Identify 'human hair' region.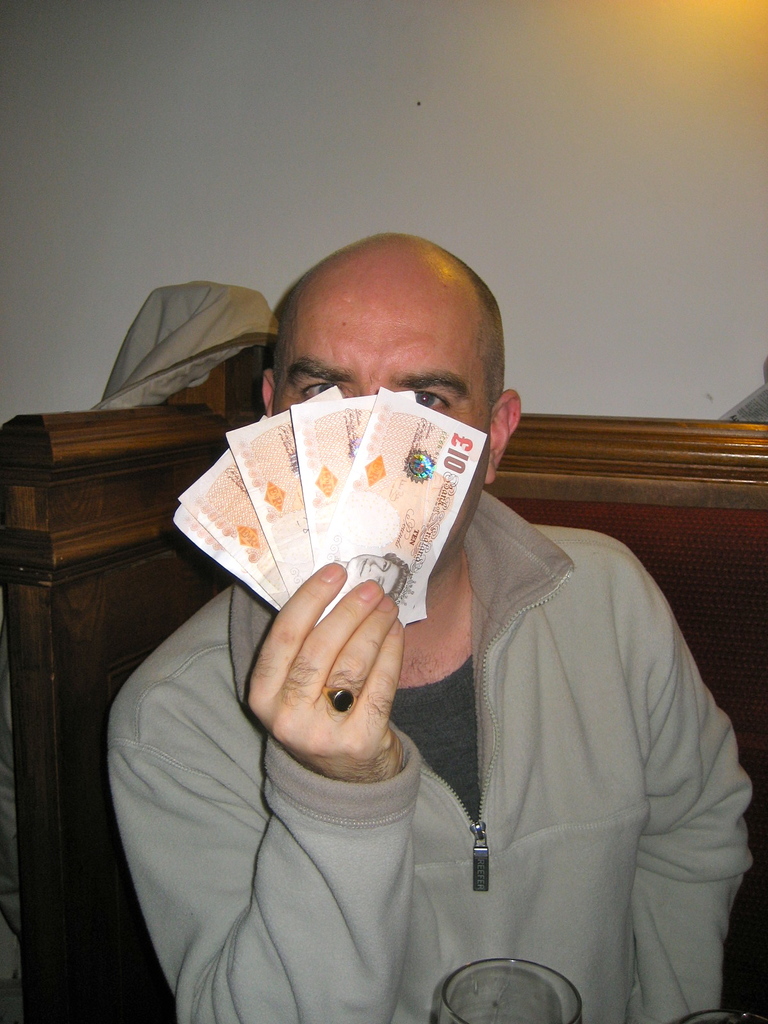
Region: {"x1": 260, "y1": 246, "x2": 501, "y2": 378}.
